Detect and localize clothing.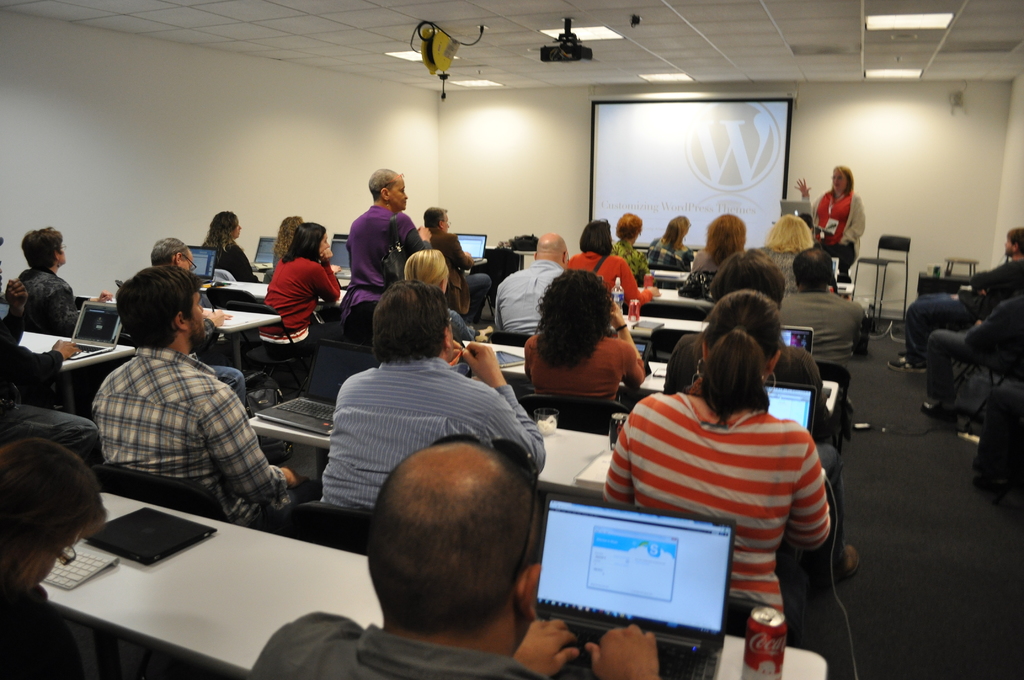
Localized at 664,334,824,436.
